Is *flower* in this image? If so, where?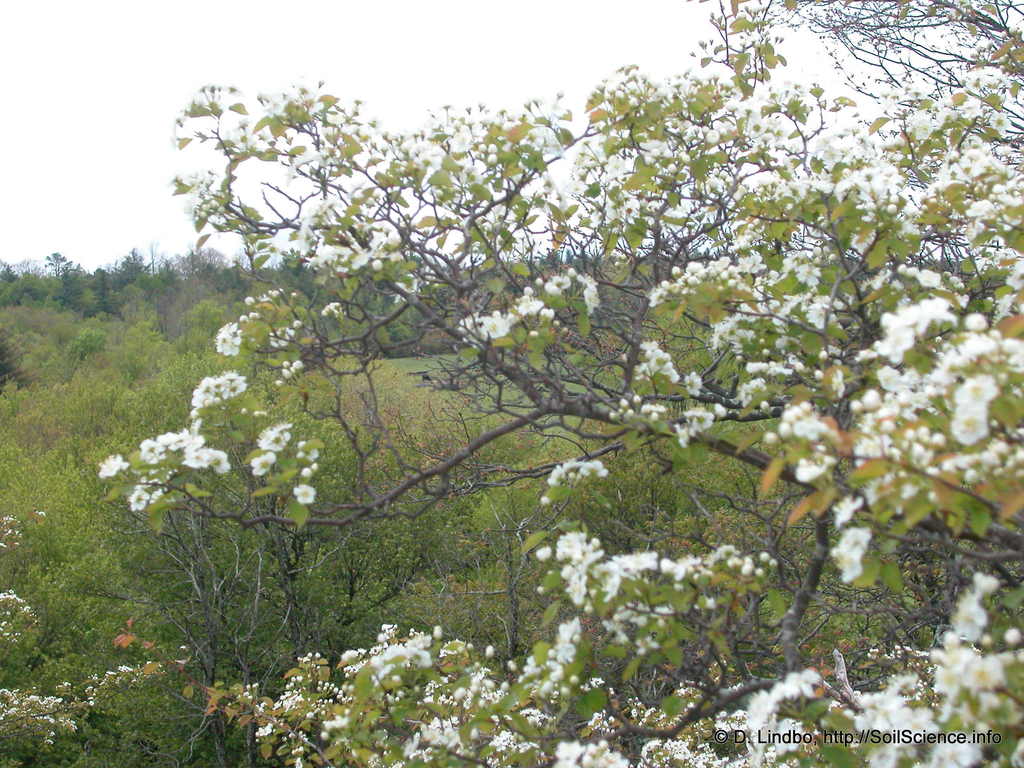
Yes, at x1=0, y1=620, x2=17, y2=642.
